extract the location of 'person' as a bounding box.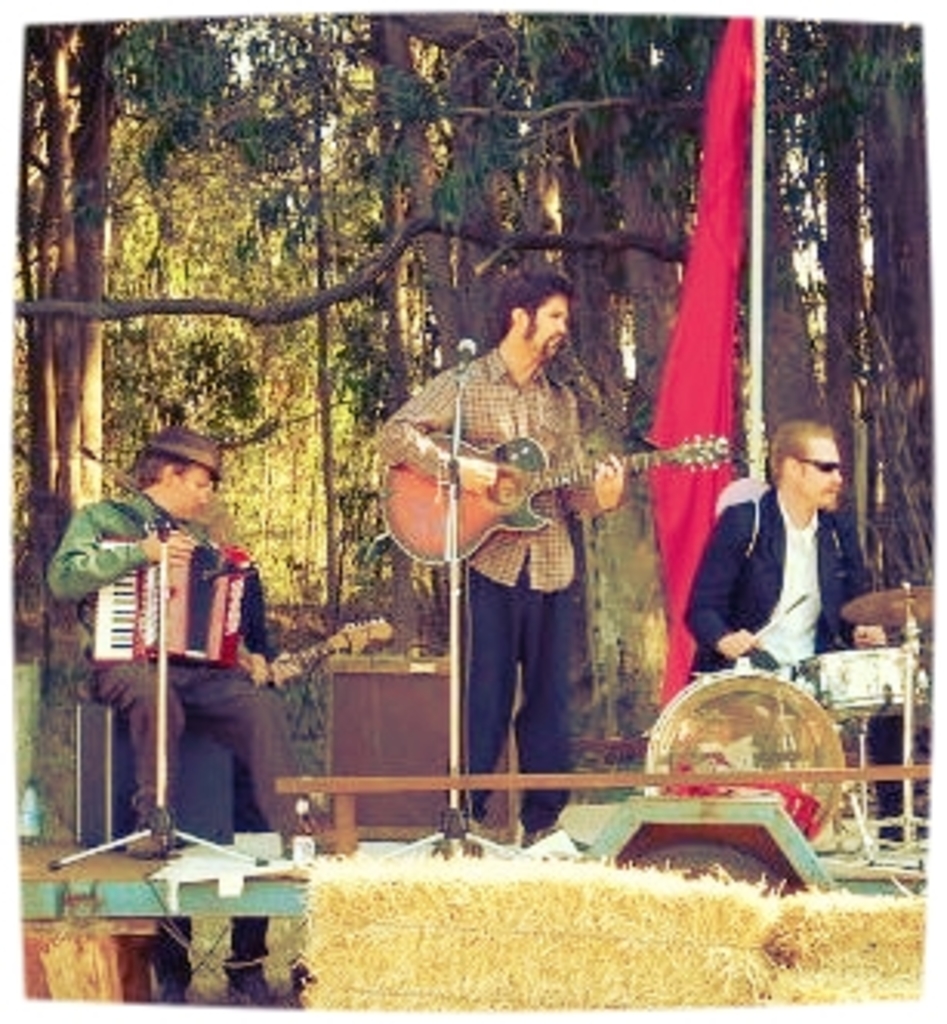
[43,423,327,857].
